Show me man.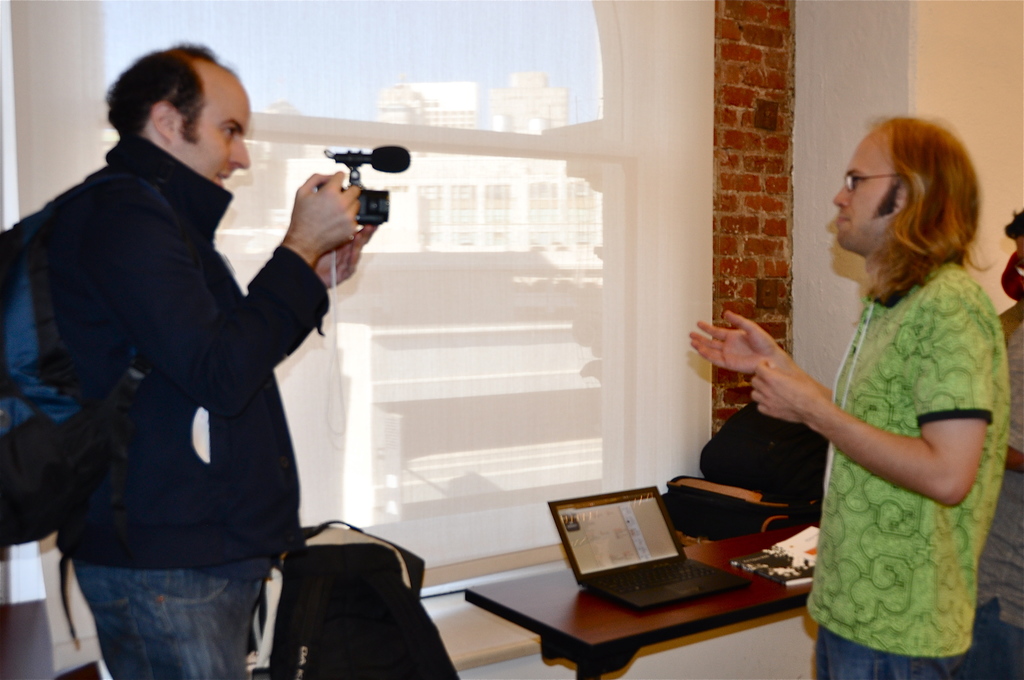
man is here: bbox(37, 39, 381, 679).
